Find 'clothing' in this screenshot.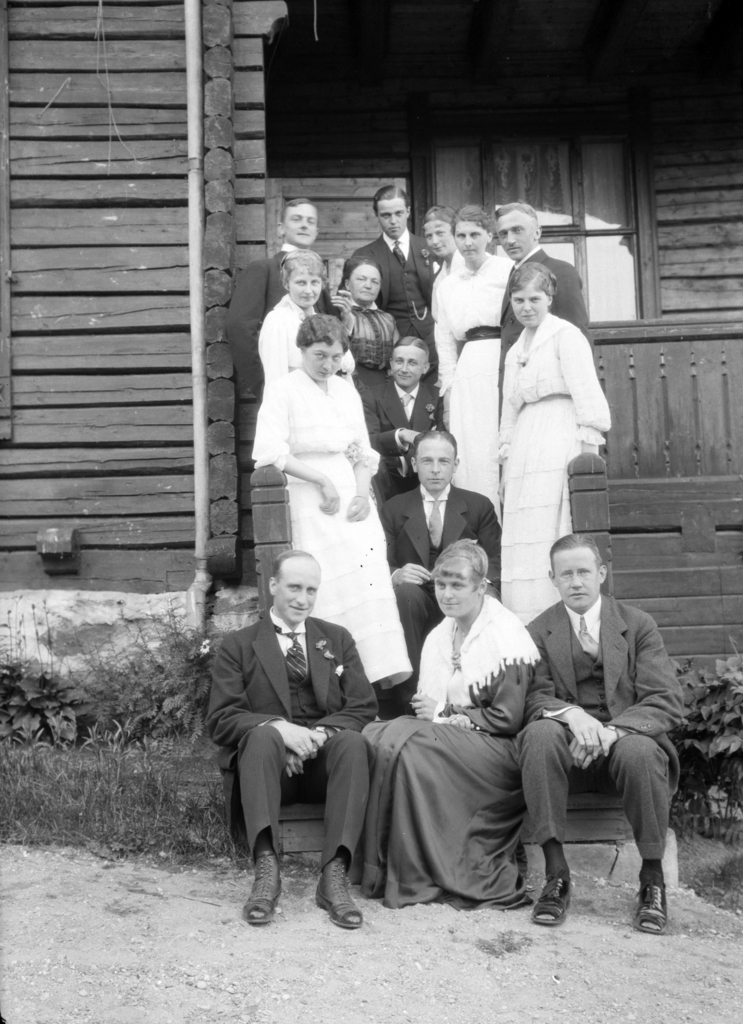
The bounding box for 'clothing' is (left=427, top=244, right=510, bottom=512).
